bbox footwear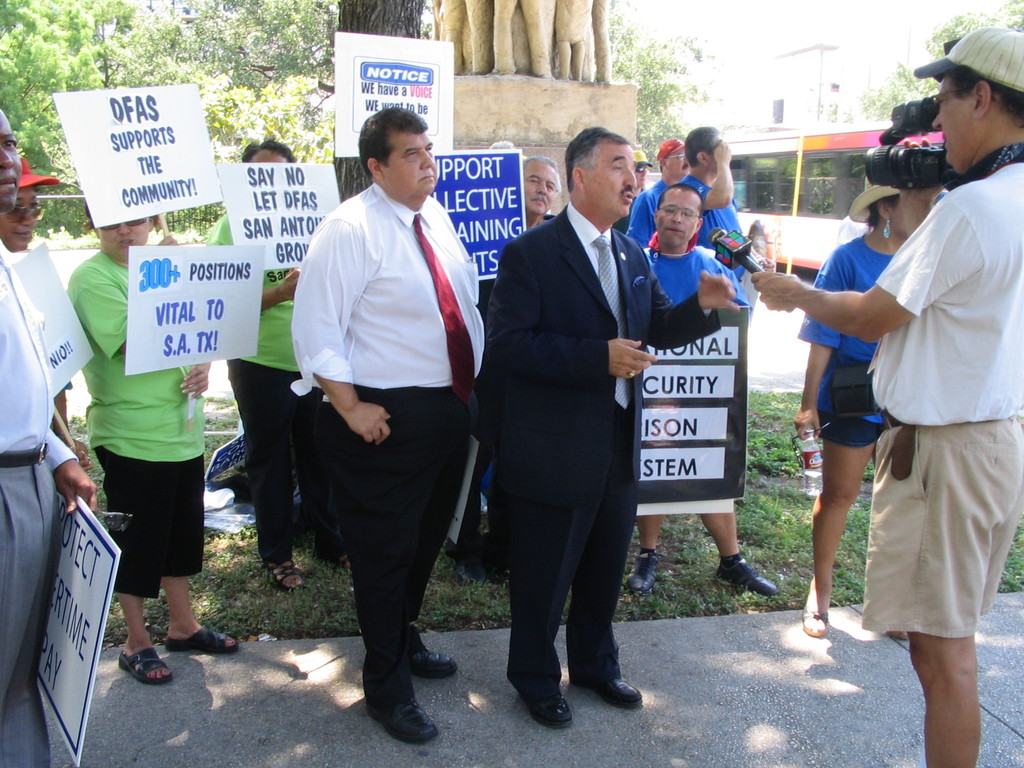
<bbox>355, 655, 434, 742</bbox>
